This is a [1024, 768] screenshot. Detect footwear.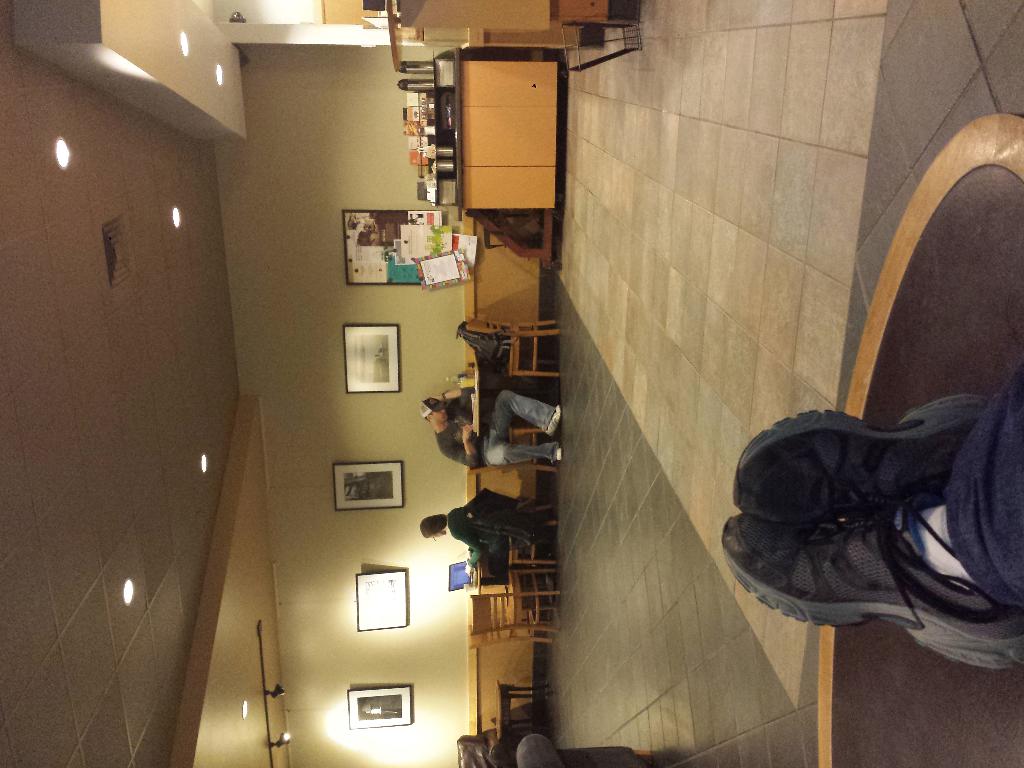
(544,406,559,437).
